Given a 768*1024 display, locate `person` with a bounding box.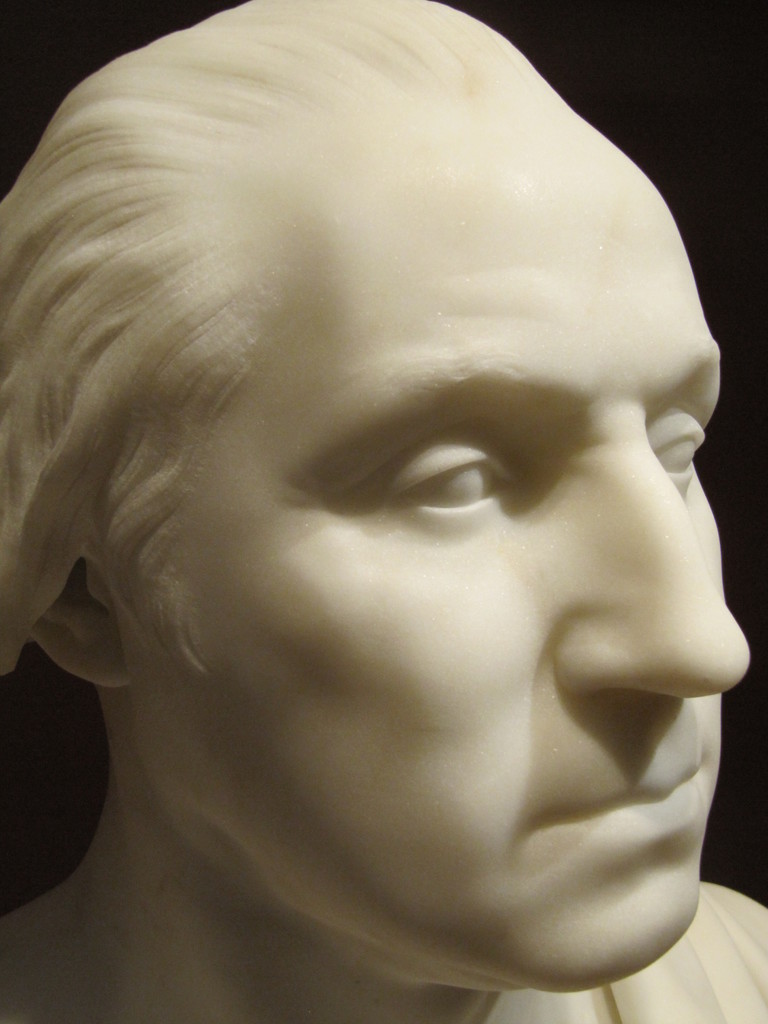
Located: 0, 33, 767, 1008.
